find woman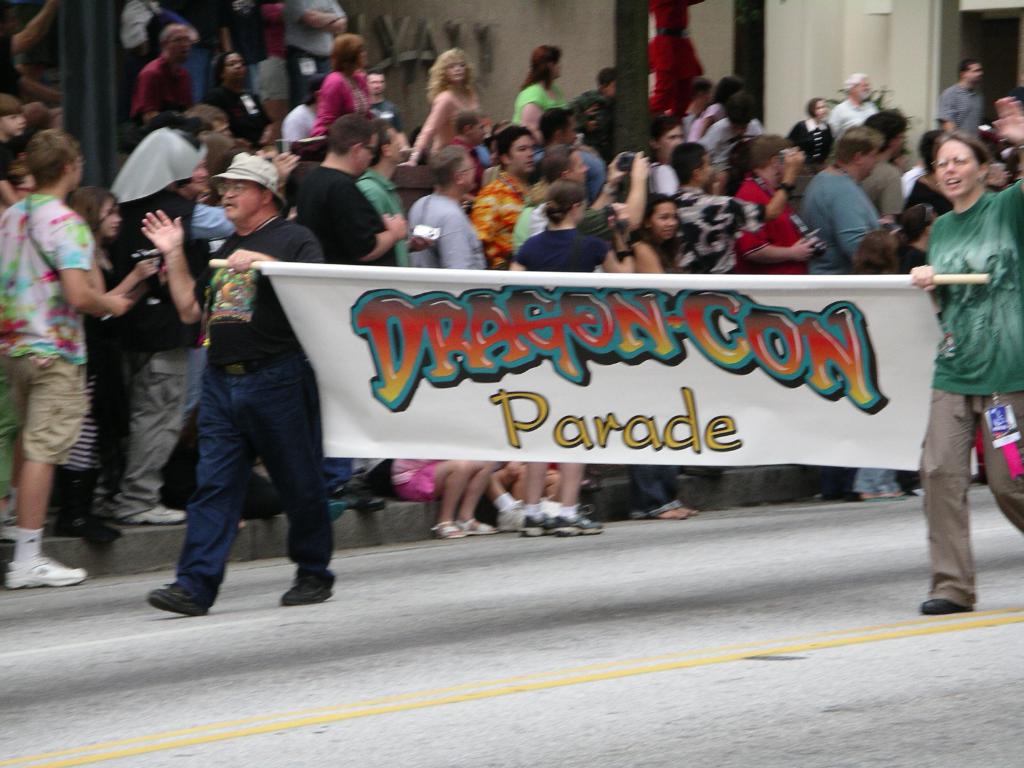
BBox(0, 133, 130, 587)
